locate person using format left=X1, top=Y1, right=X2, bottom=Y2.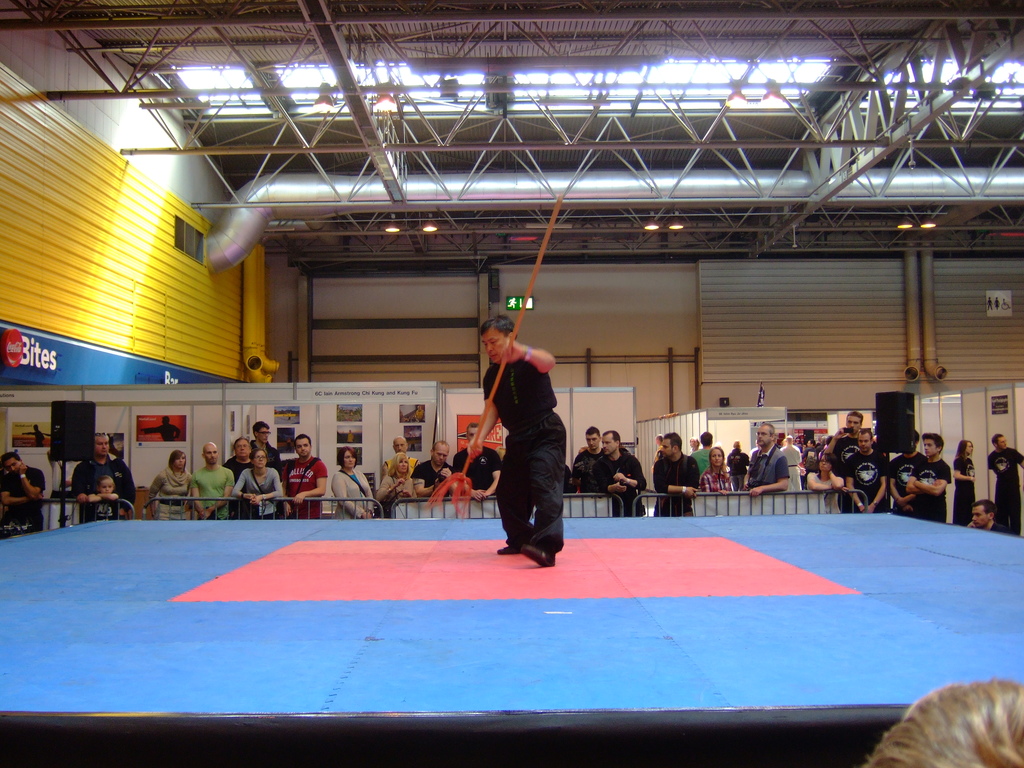
left=0, top=451, right=45, bottom=536.
